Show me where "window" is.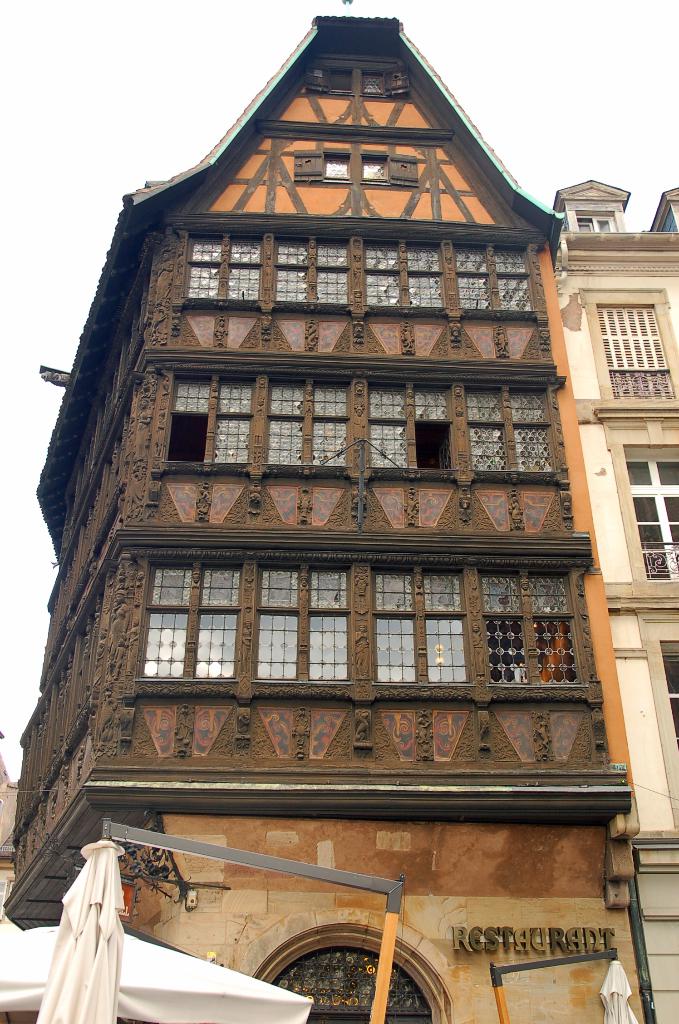
"window" is at 461 243 531 309.
